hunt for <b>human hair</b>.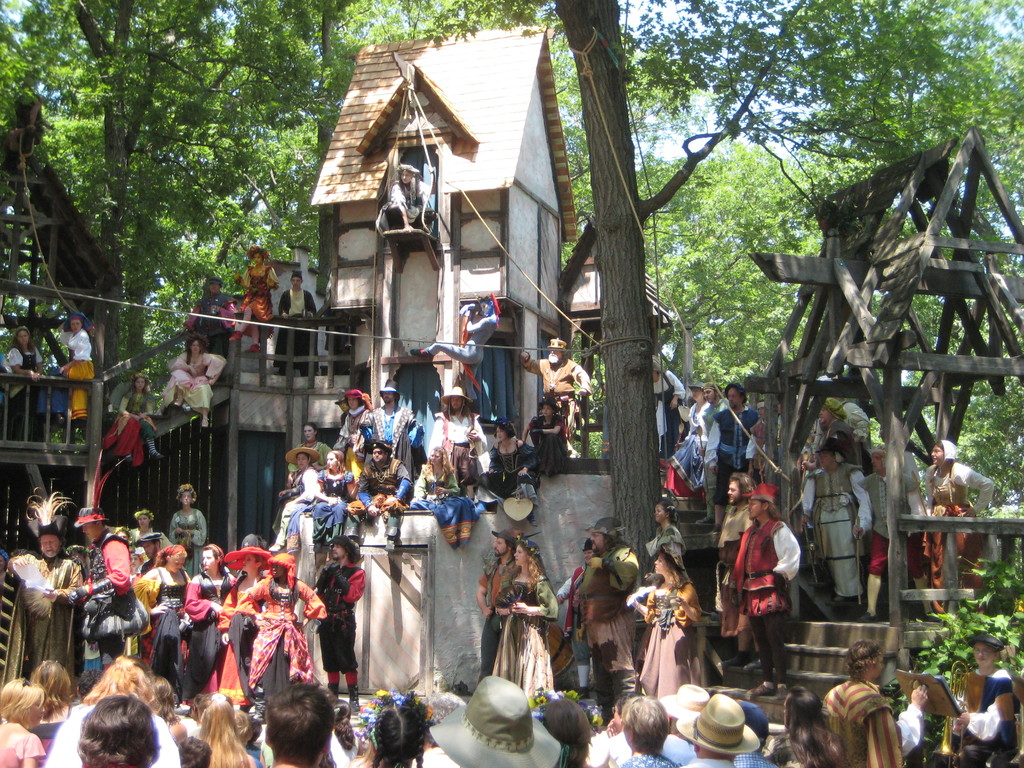
Hunted down at [x1=261, y1=681, x2=333, y2=767].
